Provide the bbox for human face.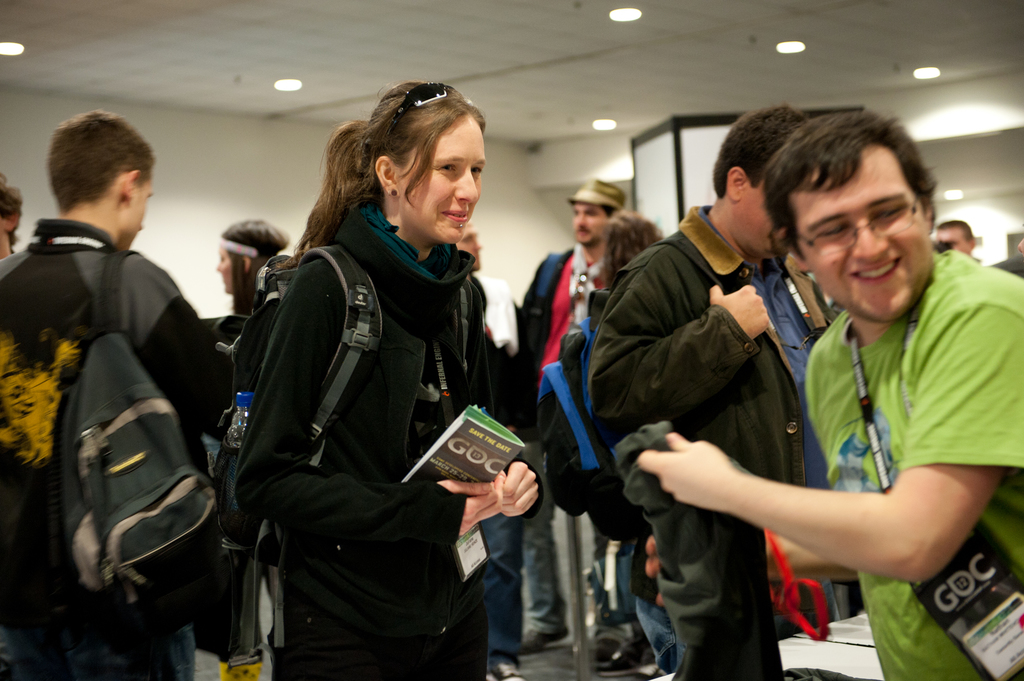
<region>115, 177, 149, 253</region>.
